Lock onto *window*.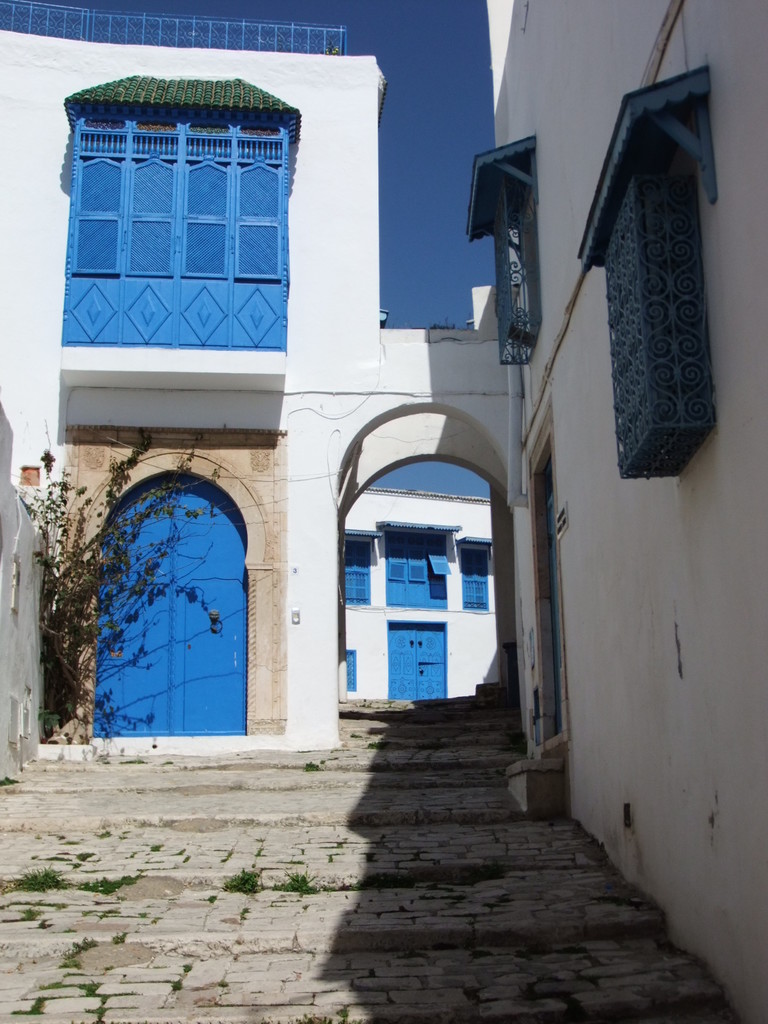
Locked: bbox=[465, 138, 536, 358].
